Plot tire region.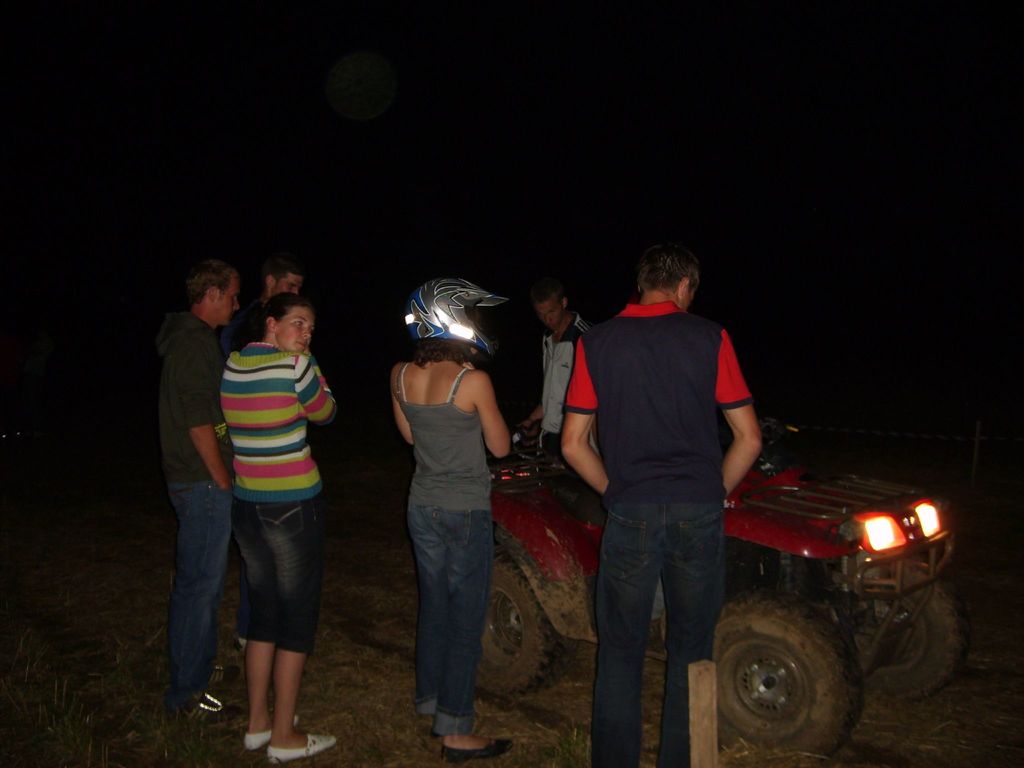
Plotted at box(715, 595, 851, 760).
